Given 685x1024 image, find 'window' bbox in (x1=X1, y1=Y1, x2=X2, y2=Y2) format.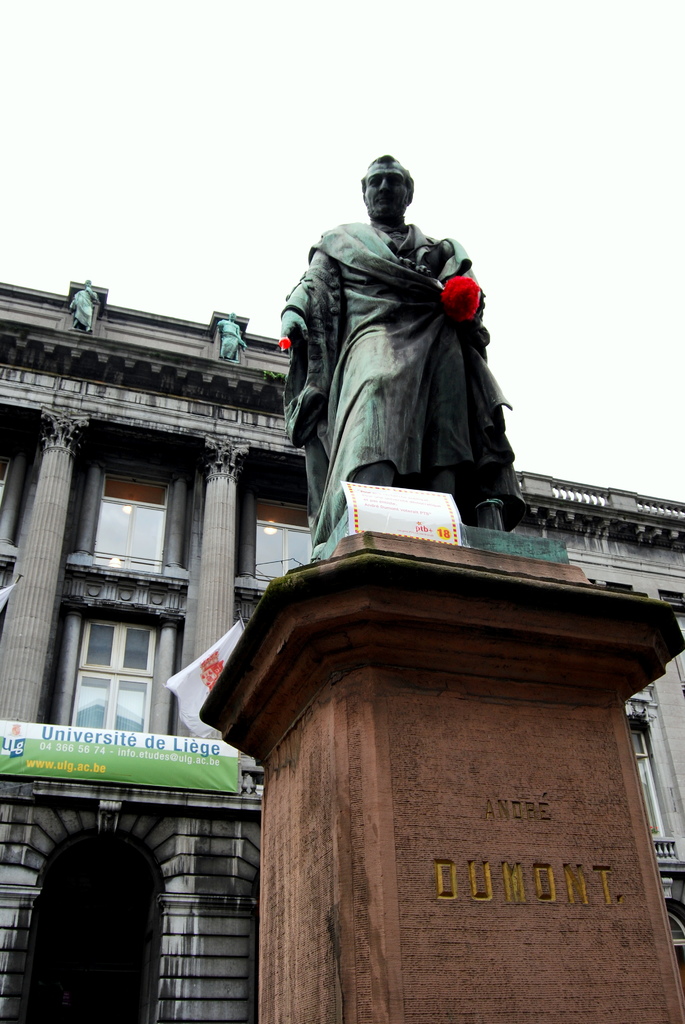
(x1=48, y1=599, x2=175, y2=725).
